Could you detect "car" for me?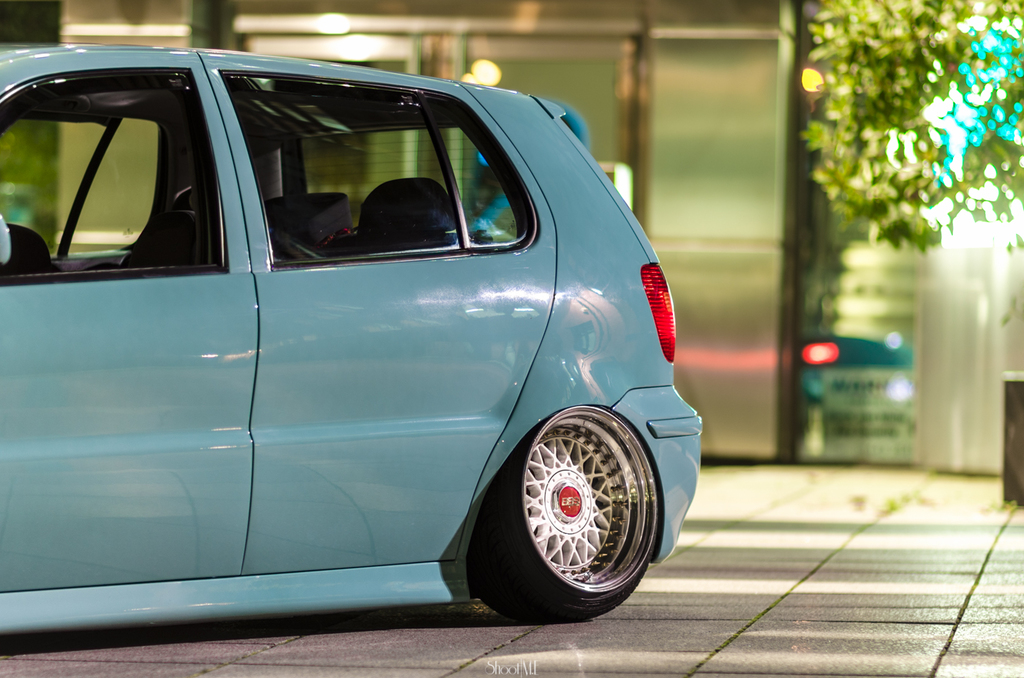
Detection result: left=0, top=44, right=709, bottom=636.
